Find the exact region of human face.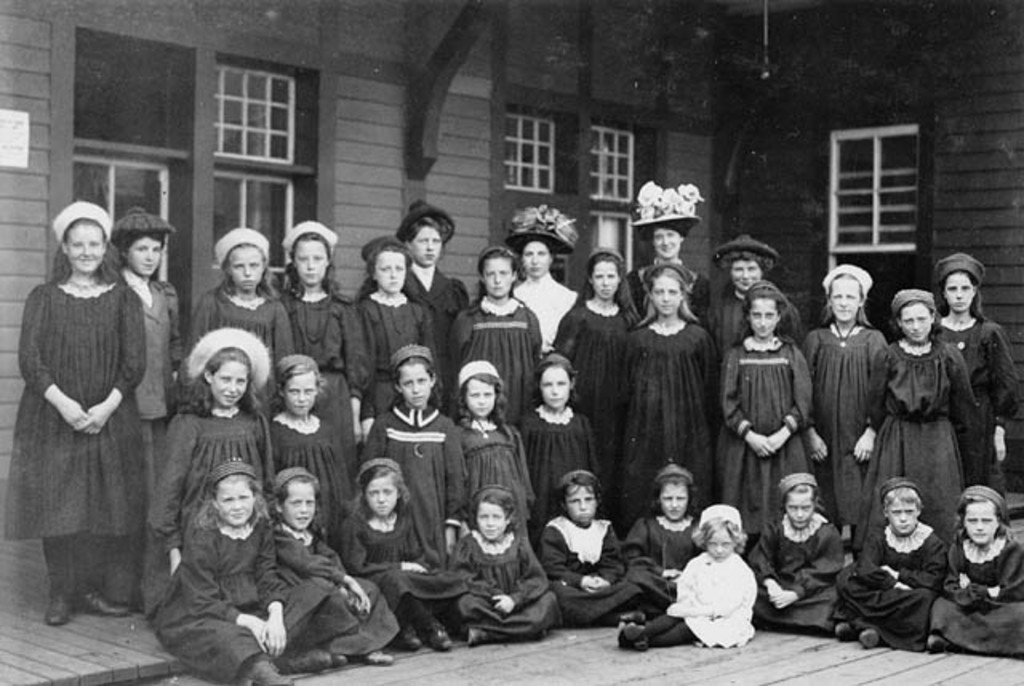
Exact region: region(125, 233, 163, 275).
